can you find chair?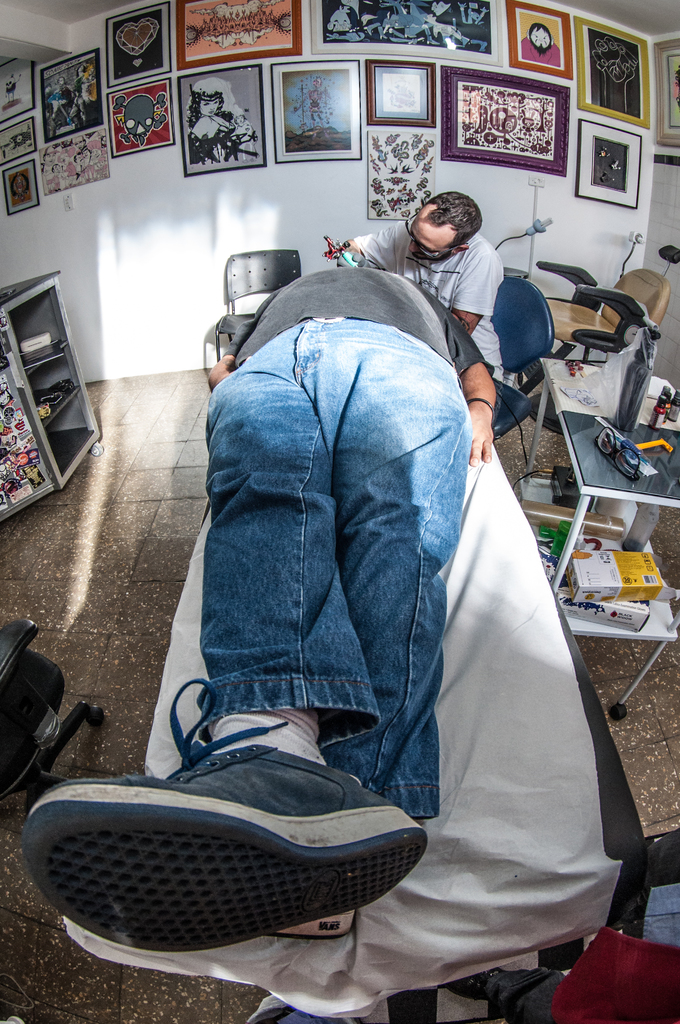
Yes, bounding box: [530, 251, 663, 363].
